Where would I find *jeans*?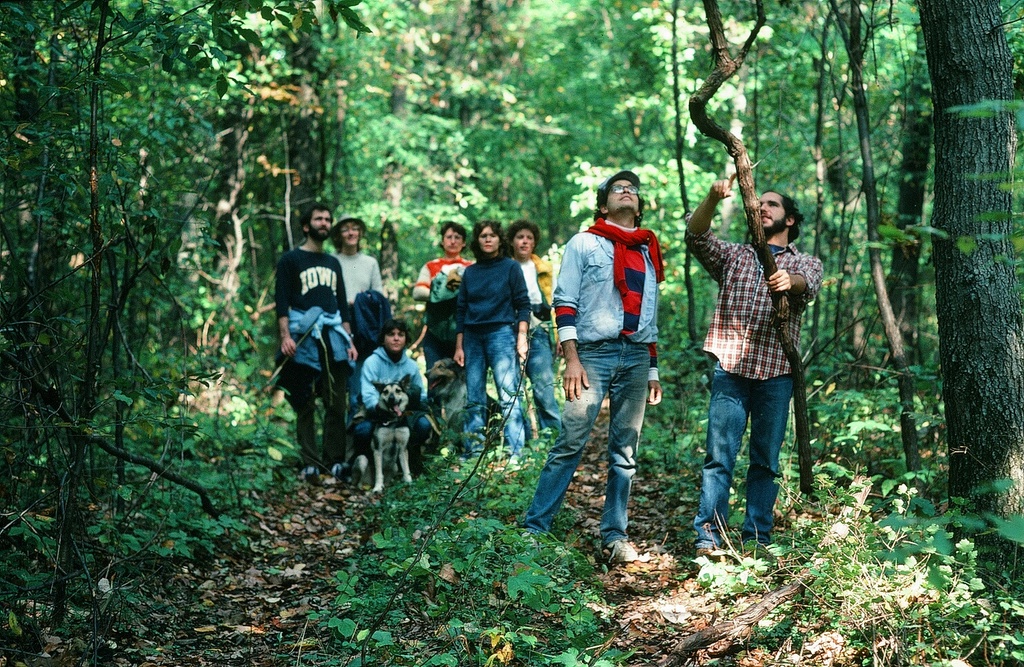
At left=689, top=357, right=798, bottom=550.
